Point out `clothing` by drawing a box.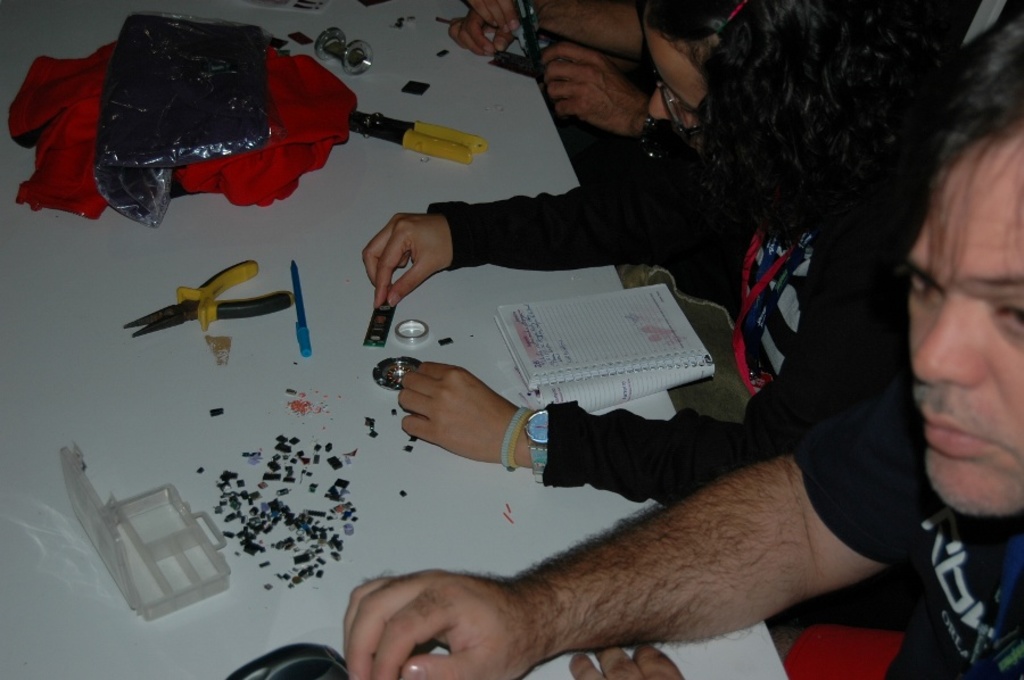
region(791, 367, 1023, 679).
